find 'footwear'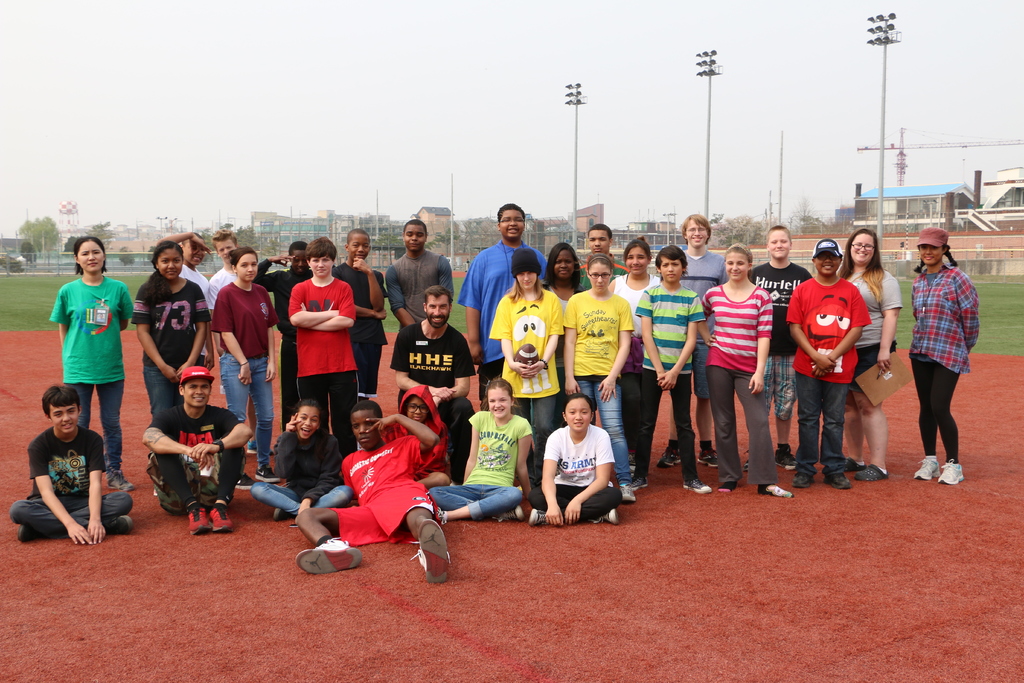
left=206, top=496, right=237, bottom=533
